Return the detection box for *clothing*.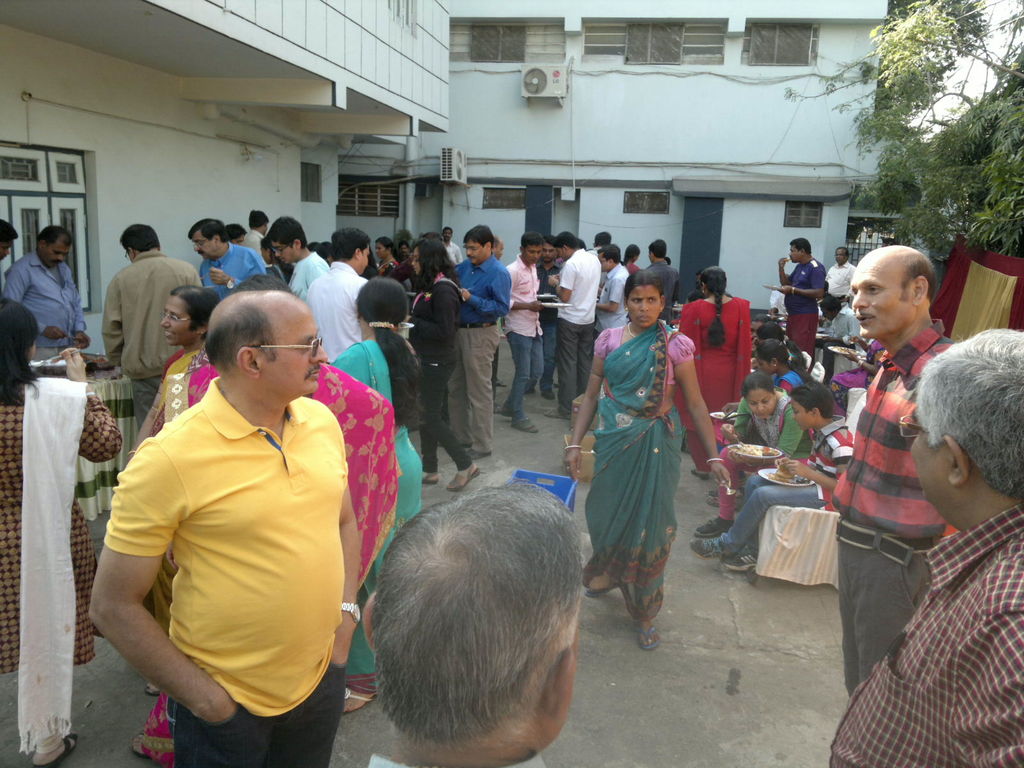
crop(739, 393, 814, 466).
